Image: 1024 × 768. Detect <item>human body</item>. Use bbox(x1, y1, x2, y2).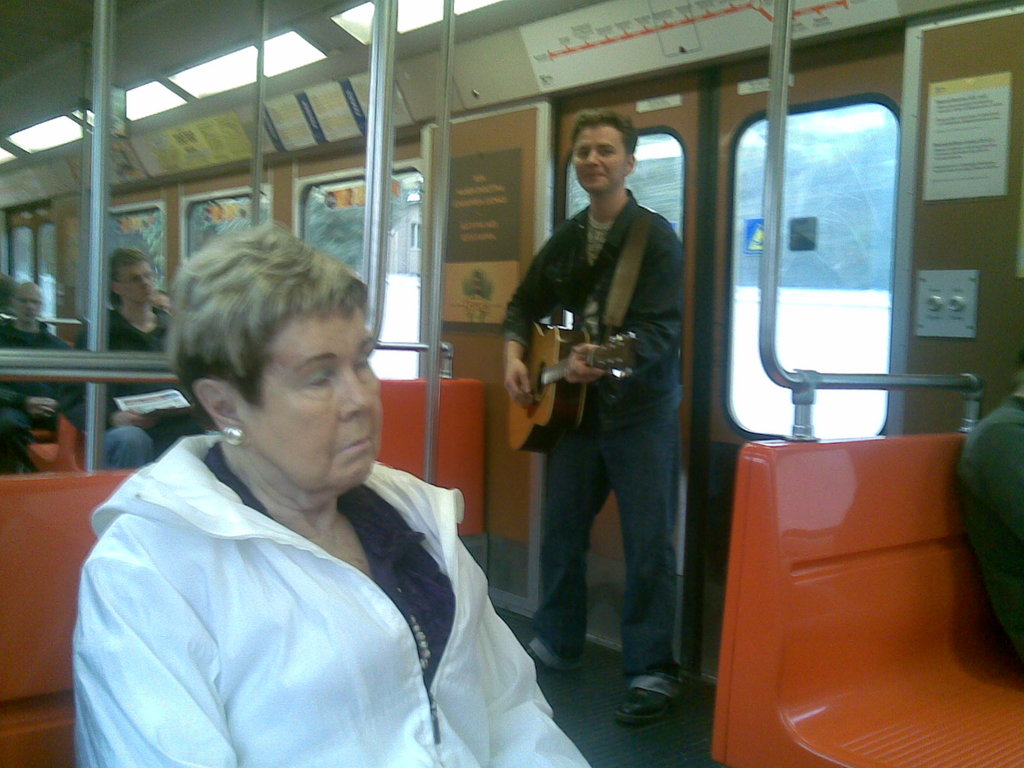
bbox(0, 276, 76, 431).
